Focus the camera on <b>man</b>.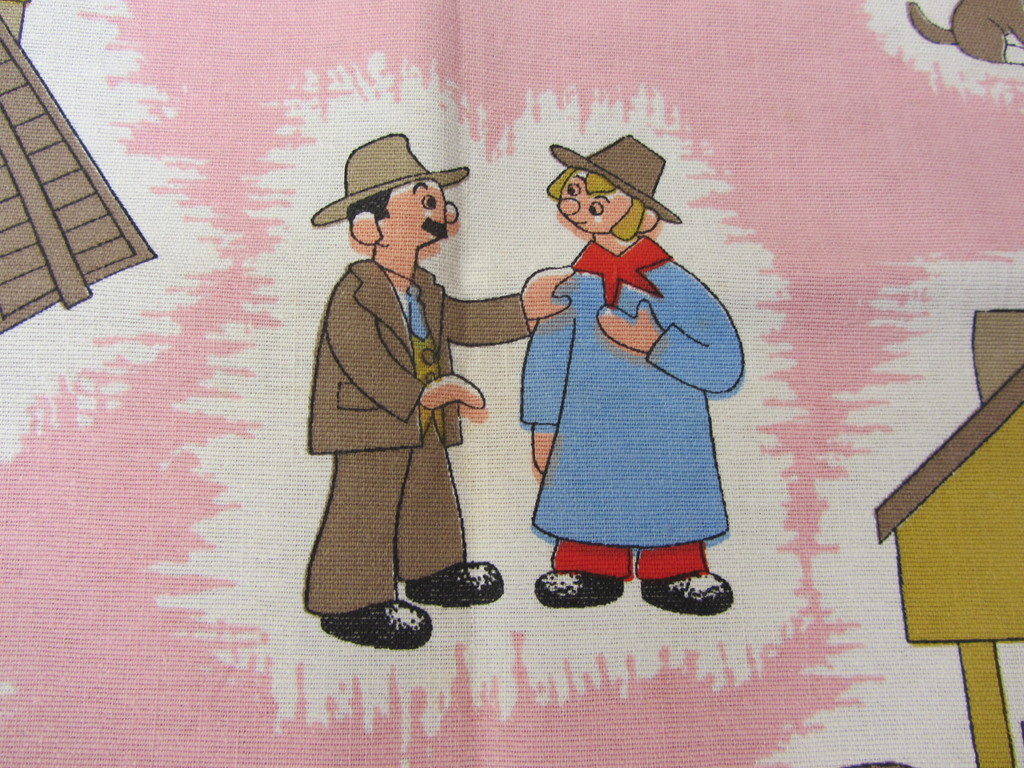
Focus region: 535/133/758/611.
